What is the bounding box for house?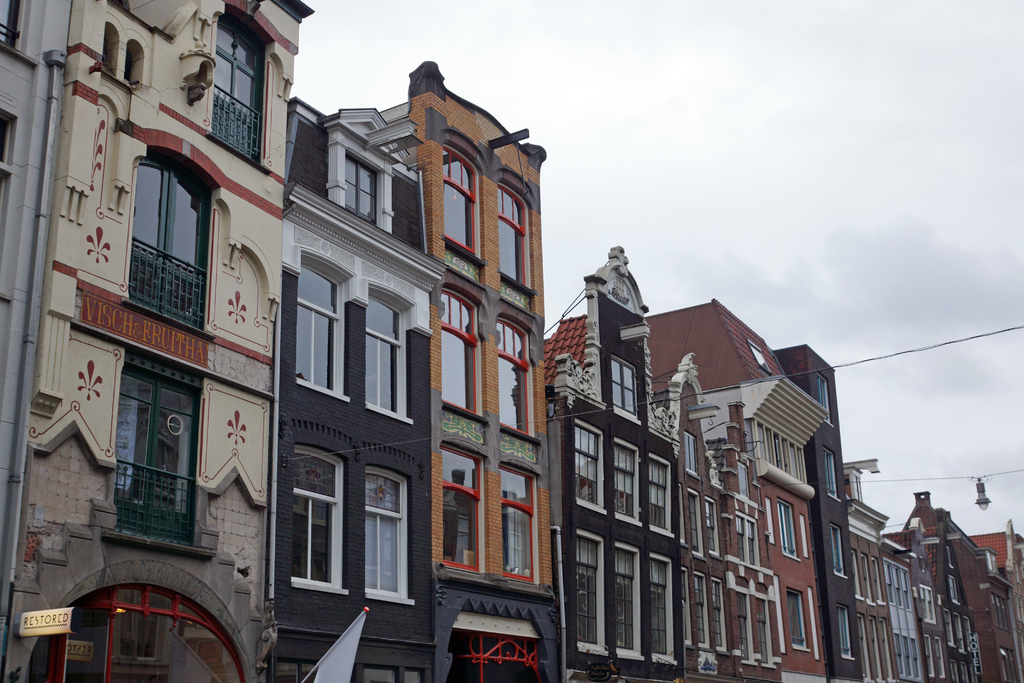
<region>540, 295, 828, 682</region>.
